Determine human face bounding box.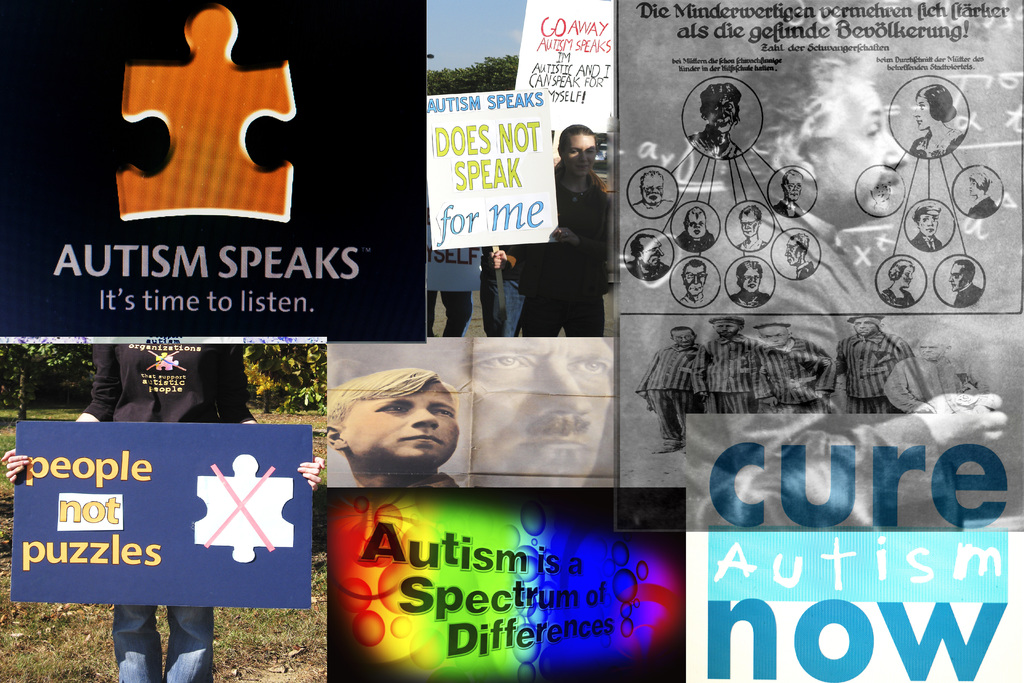
Determined: l=824, t=83, r=909, b=223.
